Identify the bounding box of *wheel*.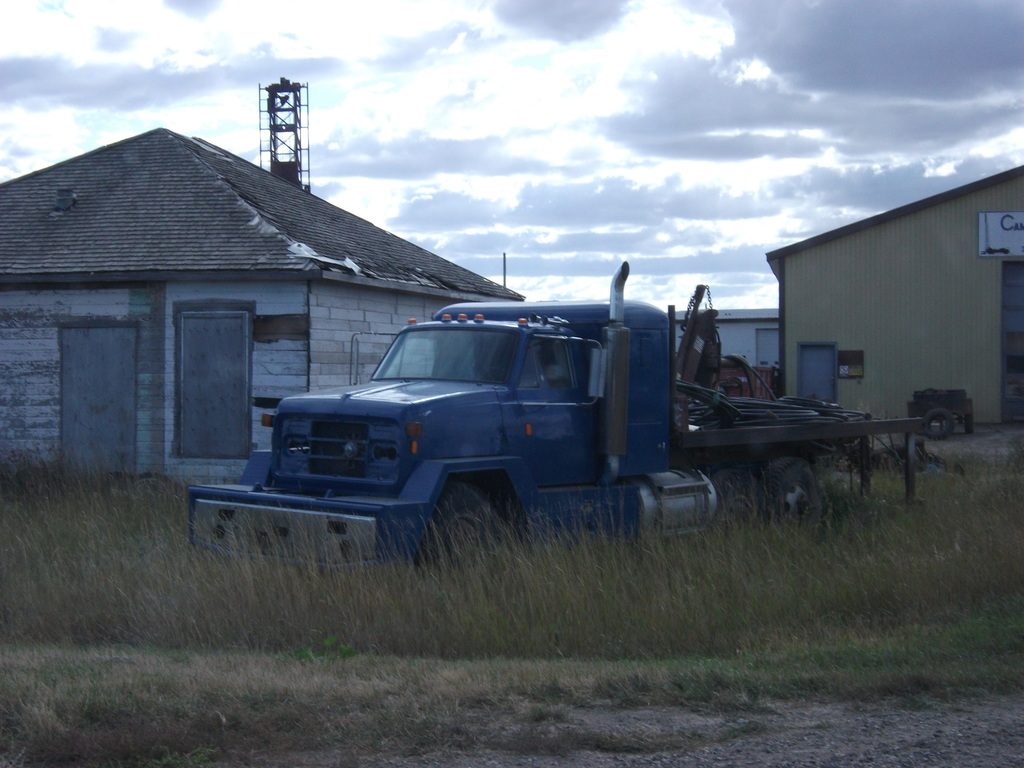
<box>419,492,500,574</box>.
